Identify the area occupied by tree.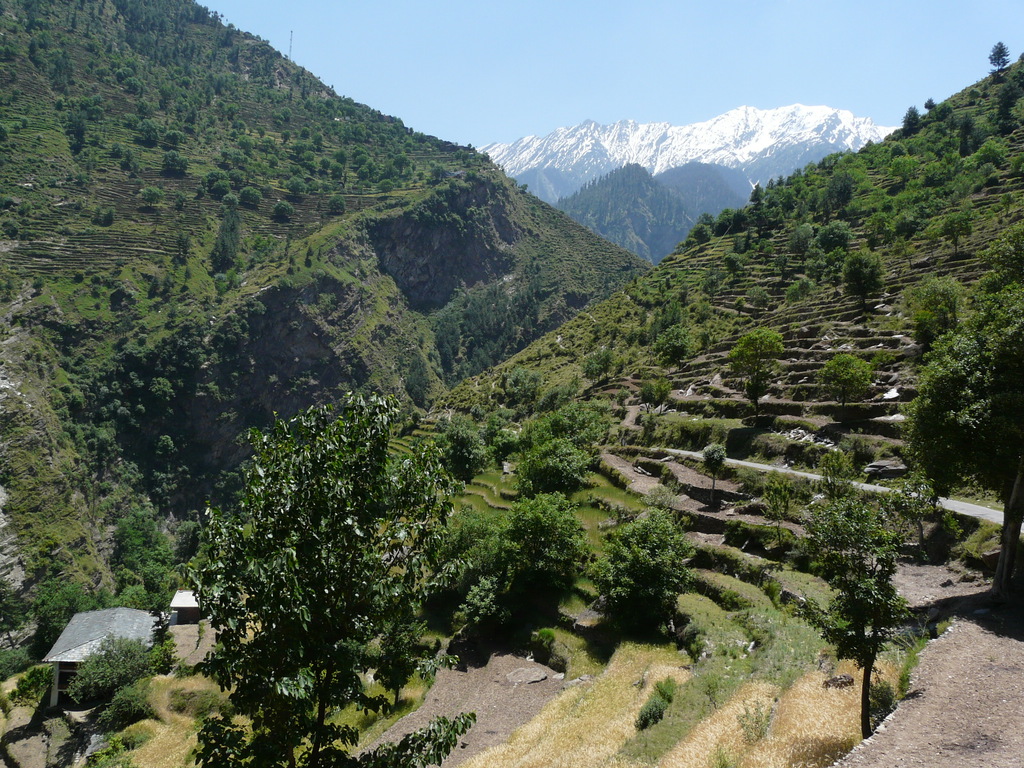
Area: region(114, 146, 126, 159).
